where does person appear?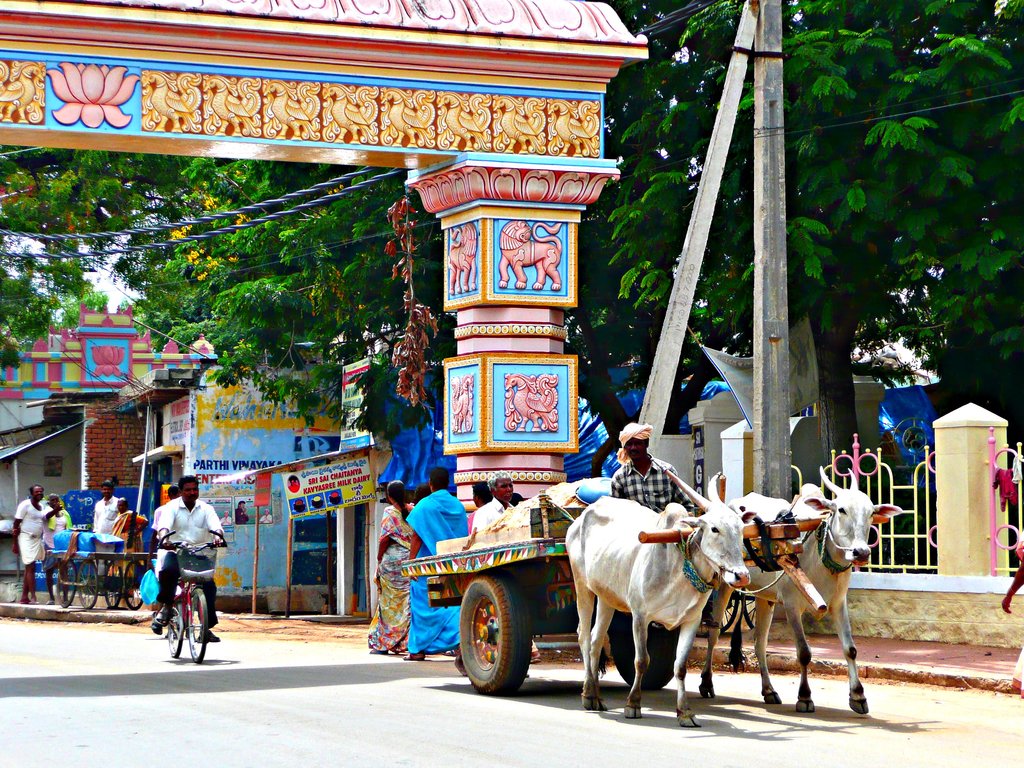
Appears at [x1=142, y1=482, x2=212, y2=657].
